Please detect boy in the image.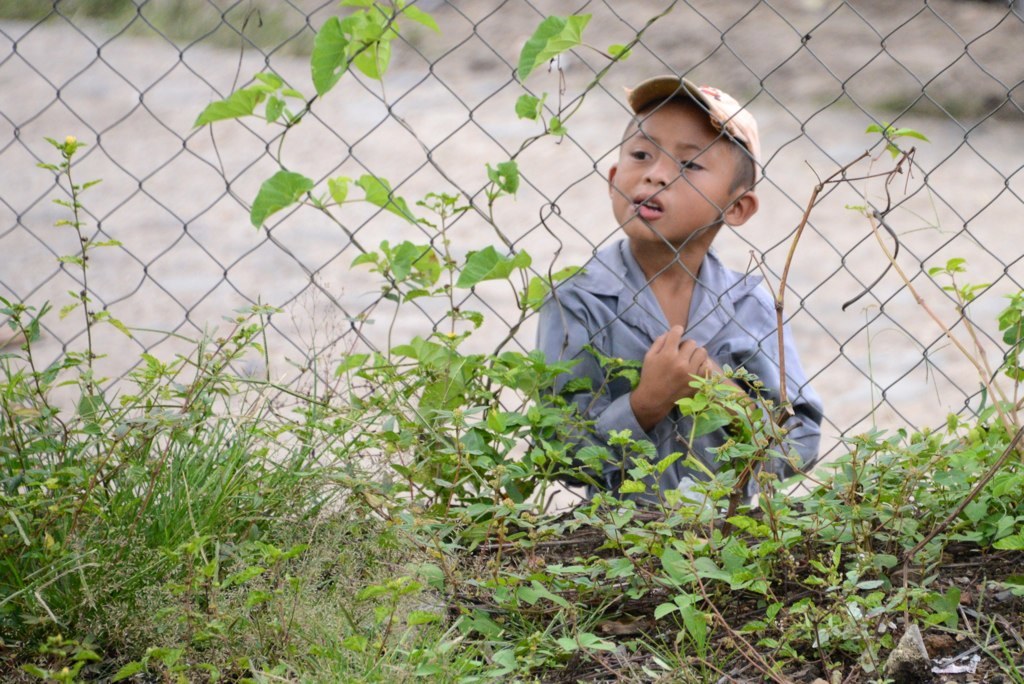
select_region(559, 57, 846, 488).
